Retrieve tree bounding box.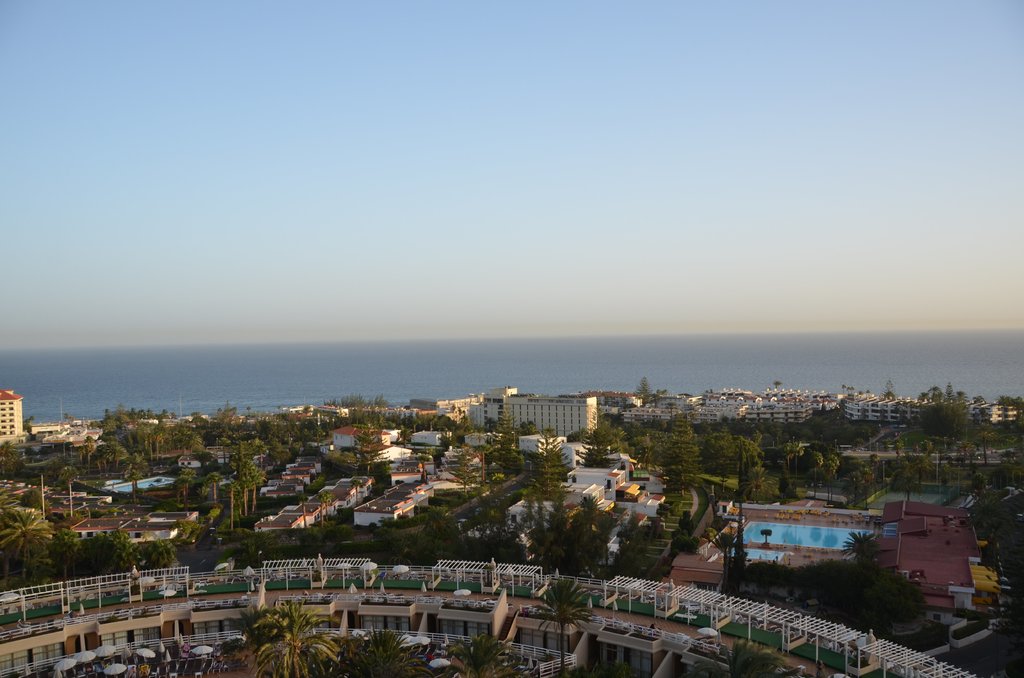
Bounding box: (left=917, top=380, right=971, bottom=404).
